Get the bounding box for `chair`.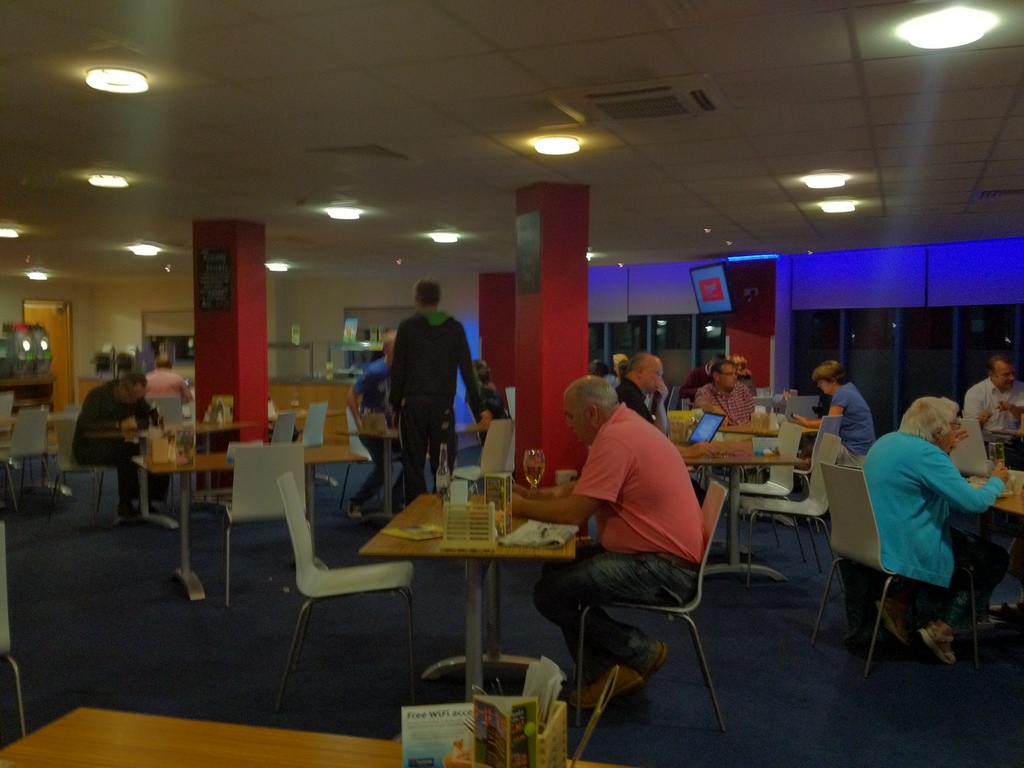
locate(145, 388, 188, 426).
